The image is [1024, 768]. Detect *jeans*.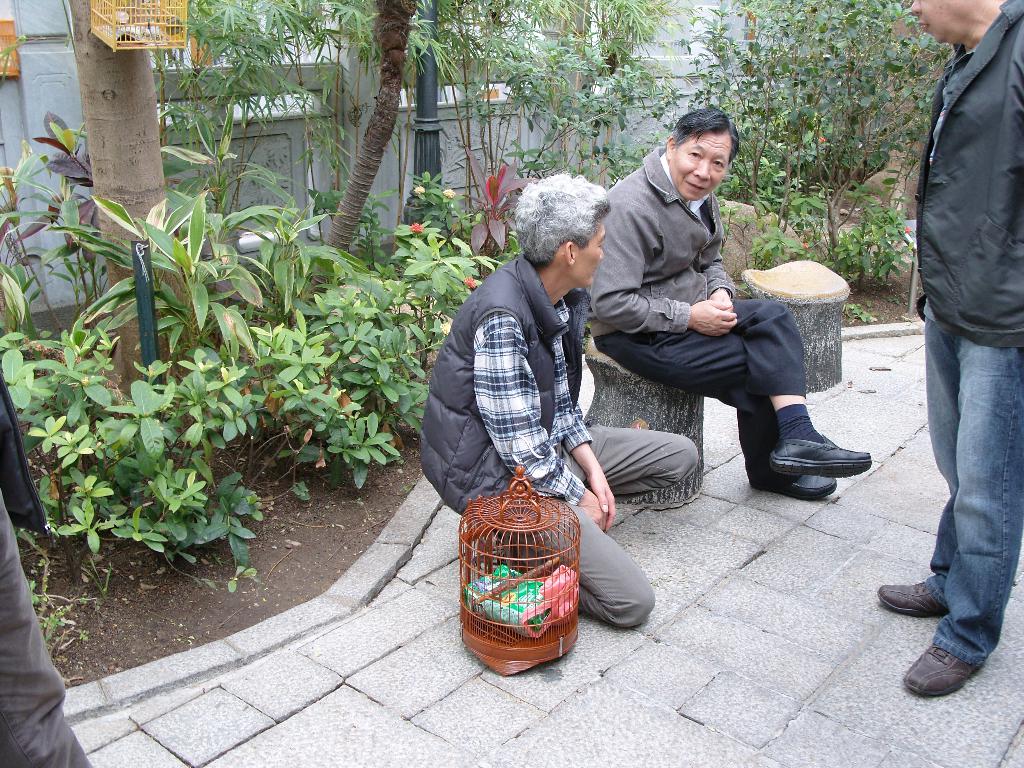
Detection: 920/257/1023/703.
